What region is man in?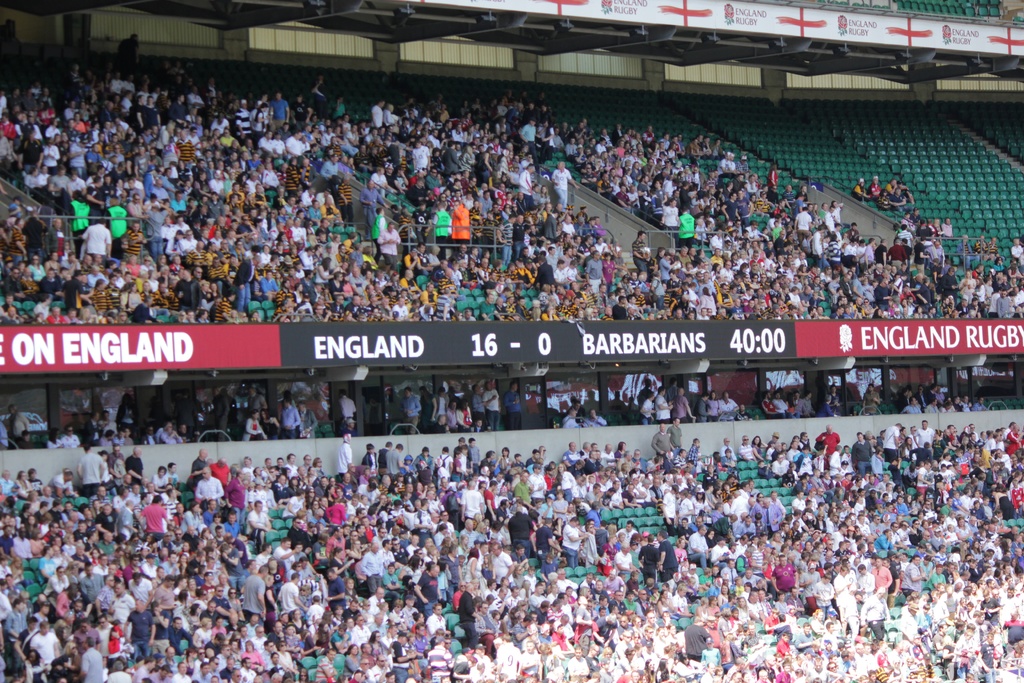
813/571/838/609.
